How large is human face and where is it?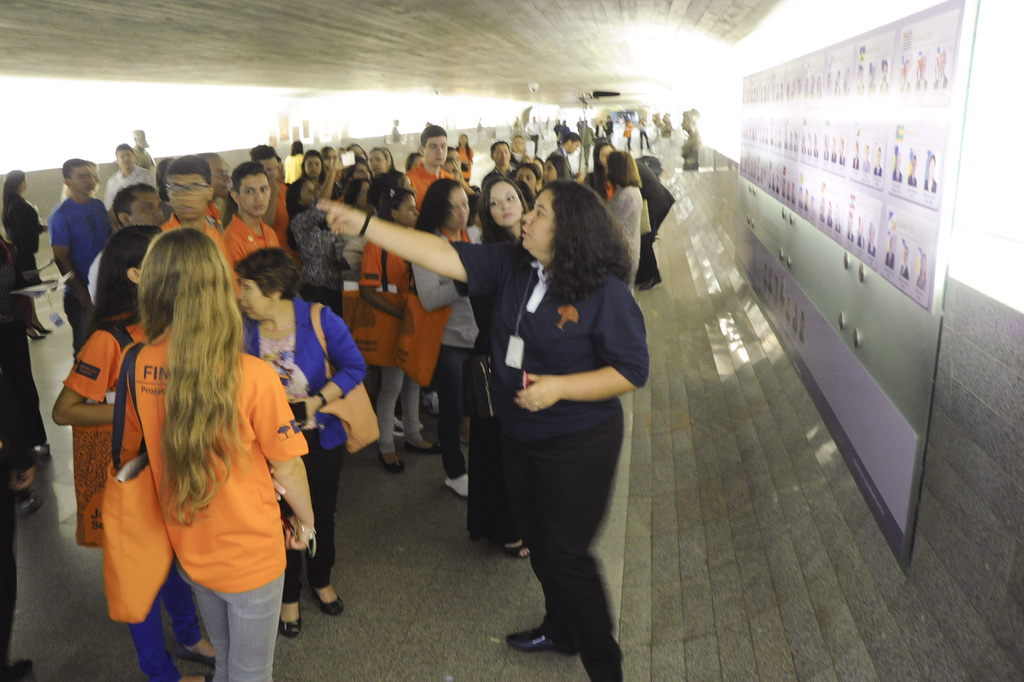
Bounding box: bbox(350, 145, 371, 161).
